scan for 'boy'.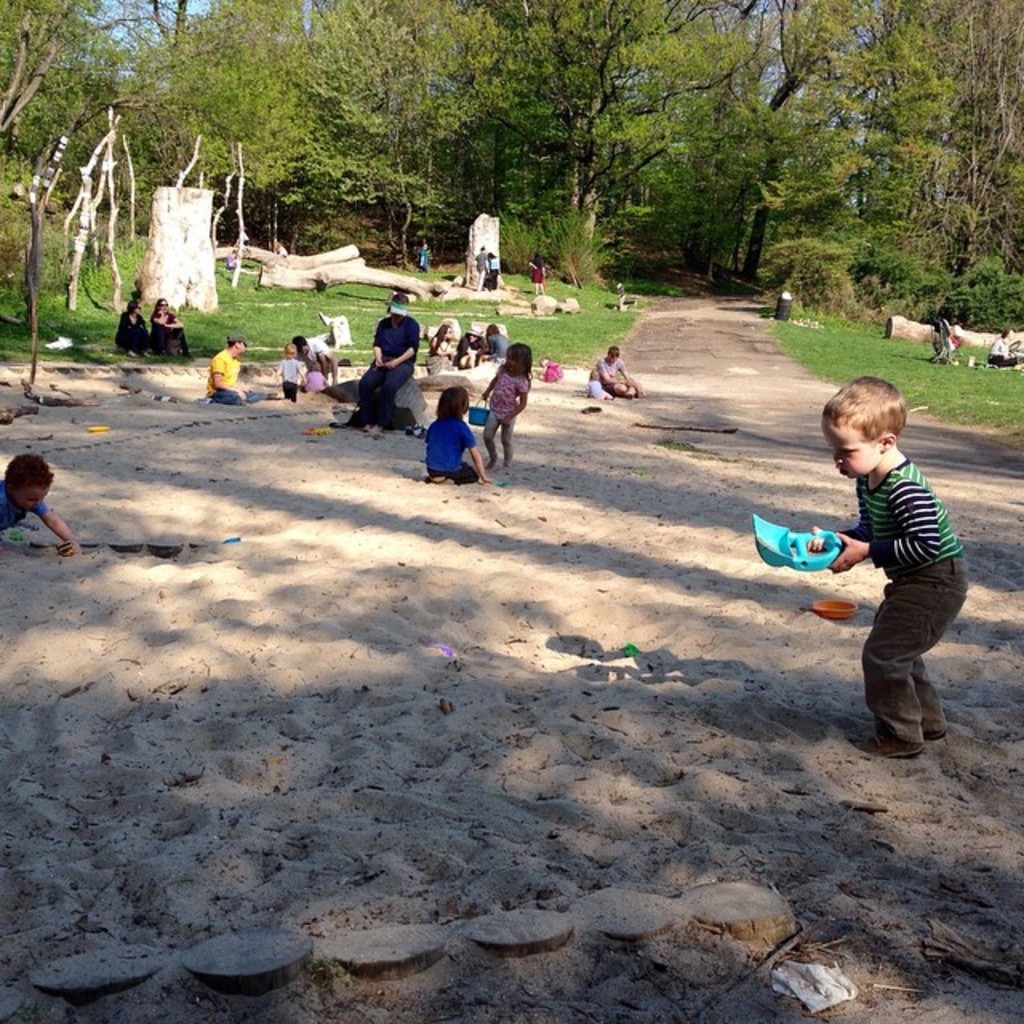
Scan result: (824,349,984,763).
